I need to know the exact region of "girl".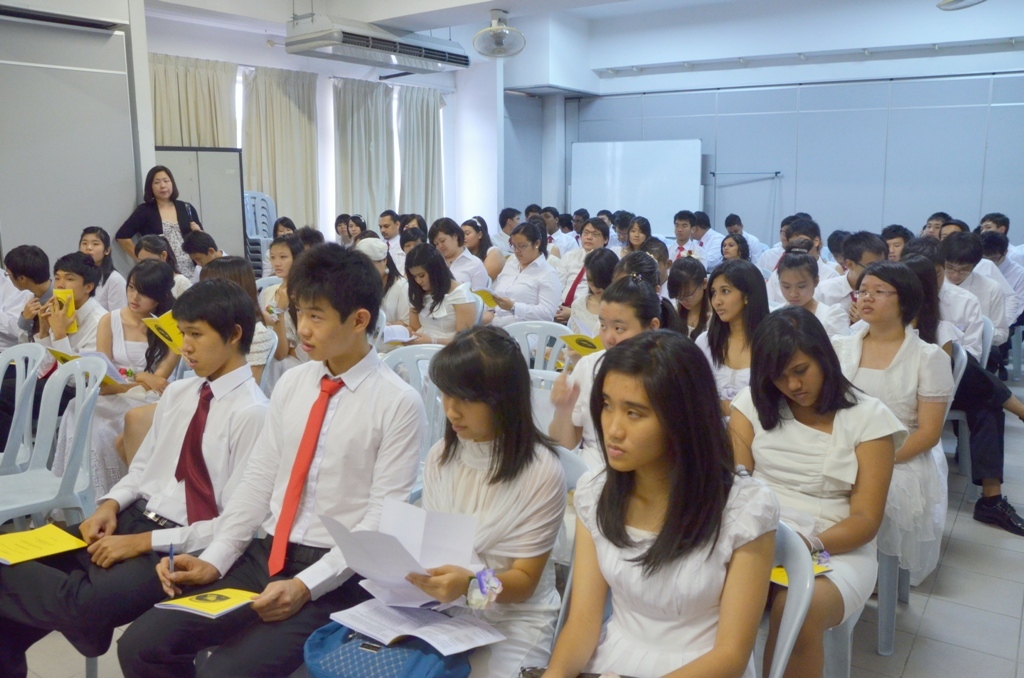
Region: pyautogui.locateOnScreen(397, 241, 477, 348).
